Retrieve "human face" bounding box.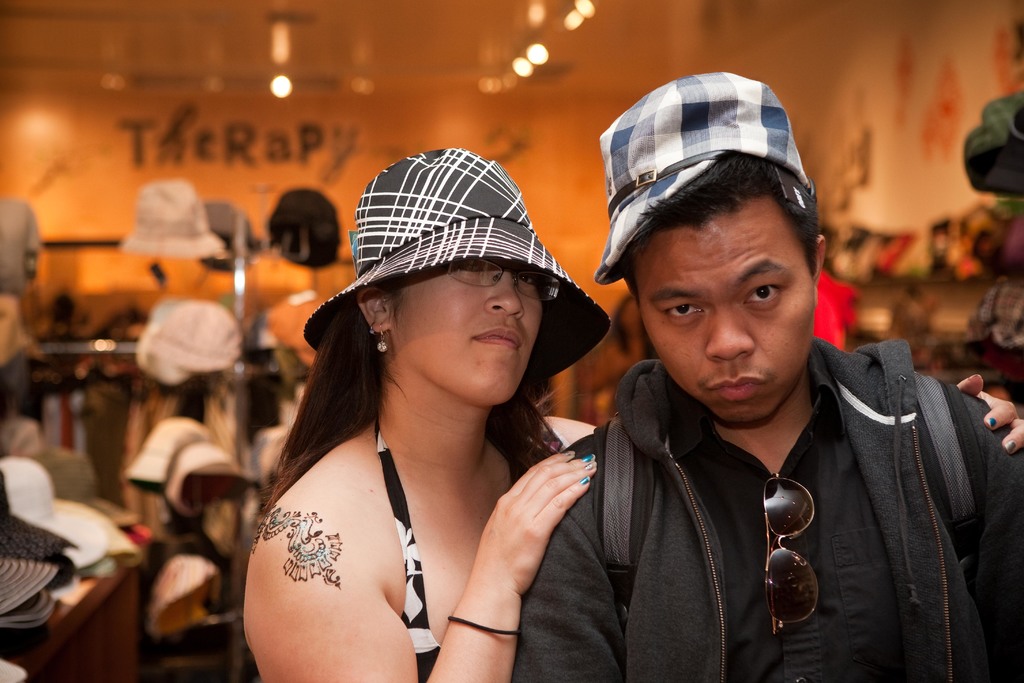
Bounding box: locate(395, 260, 539, 400).
